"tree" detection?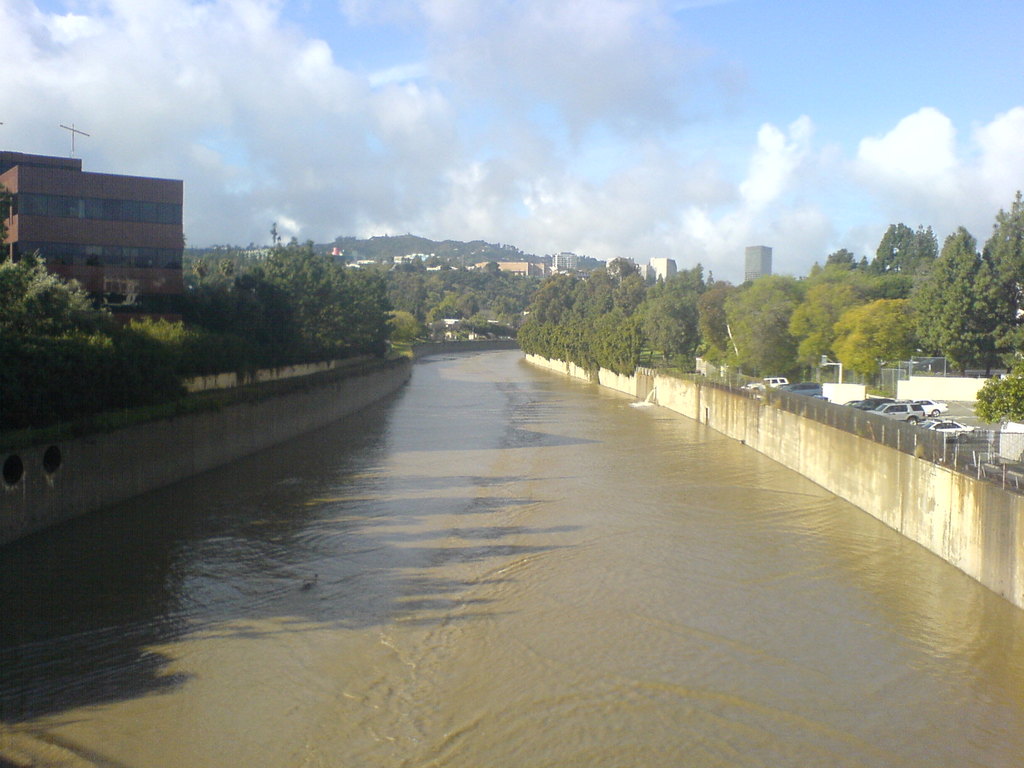
{"x1": 196, "y1": 224, "x2": 392, "y2": 351}
